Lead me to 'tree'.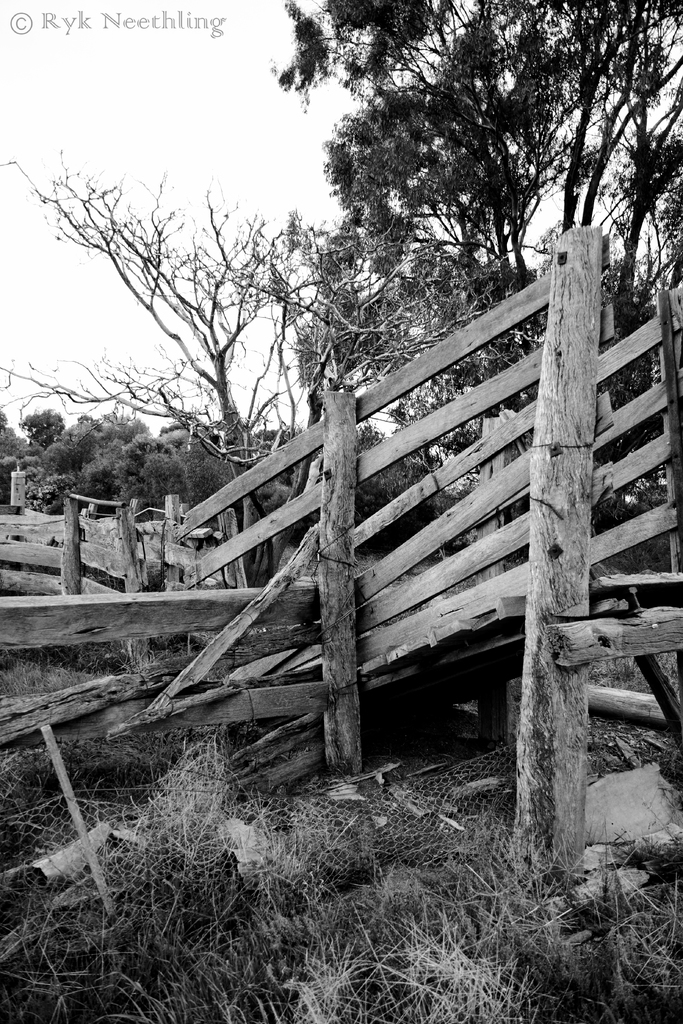
Lead to (148, 412, 206, 462).
